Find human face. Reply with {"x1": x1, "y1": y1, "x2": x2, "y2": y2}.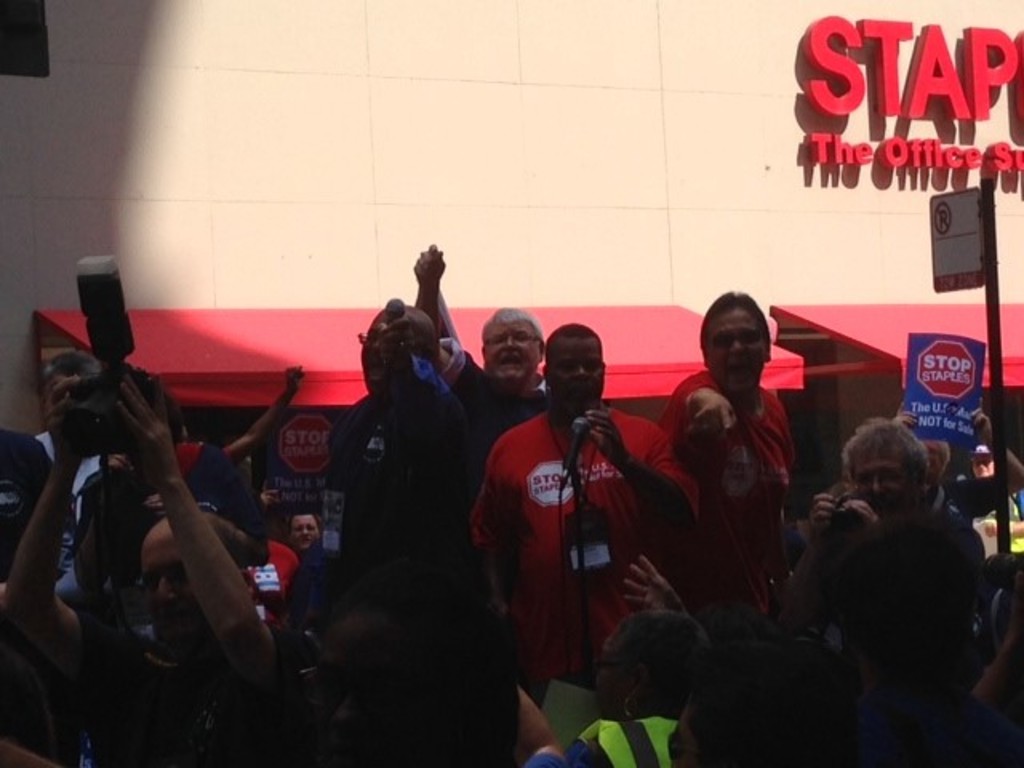
{"x1": 547, "y1": 333, "x2": 608, "y2": 411}.
